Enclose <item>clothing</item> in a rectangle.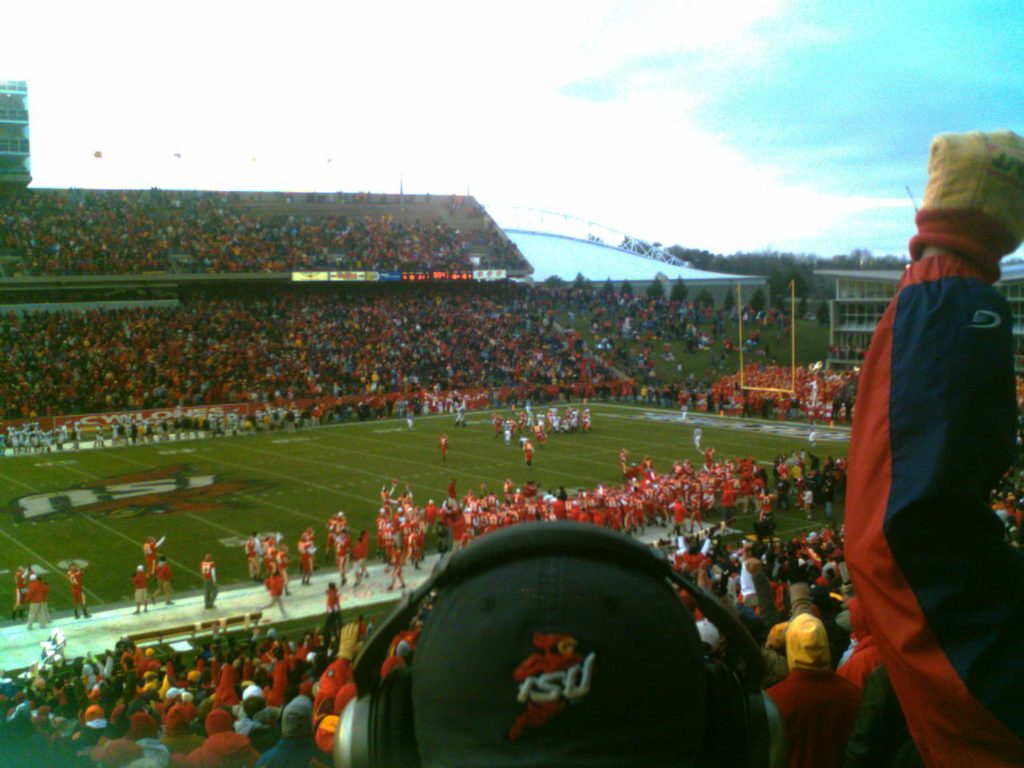
147 726 265 767.
